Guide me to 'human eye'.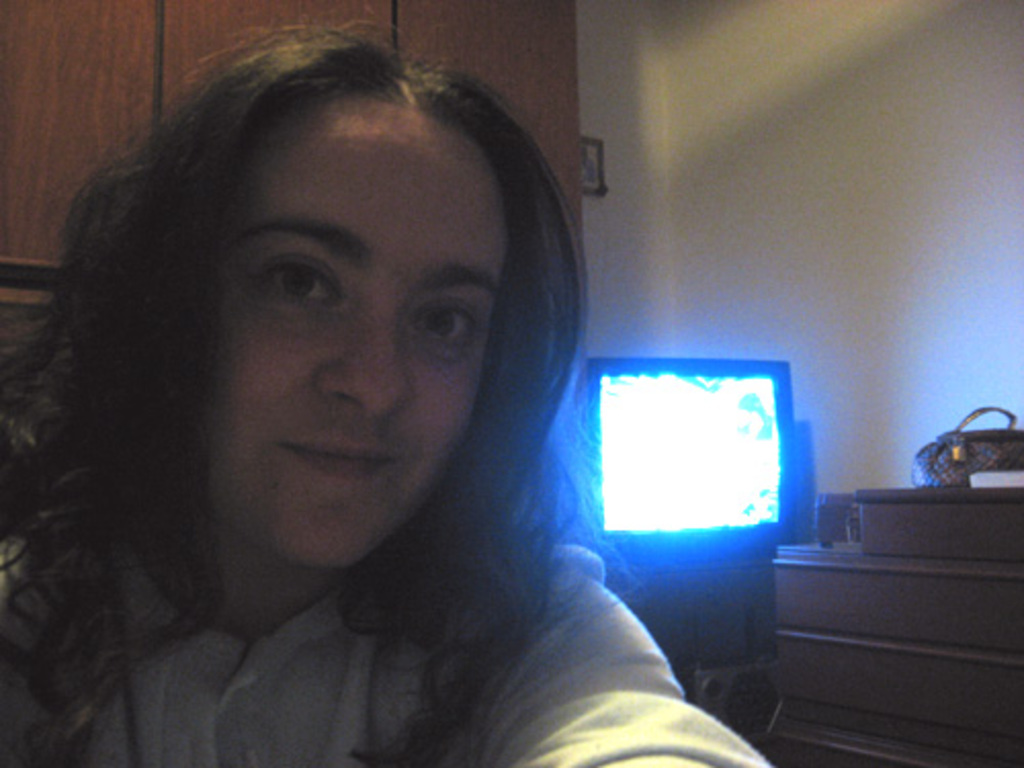
Guidance: bbox(231, 238, 334, 317).
